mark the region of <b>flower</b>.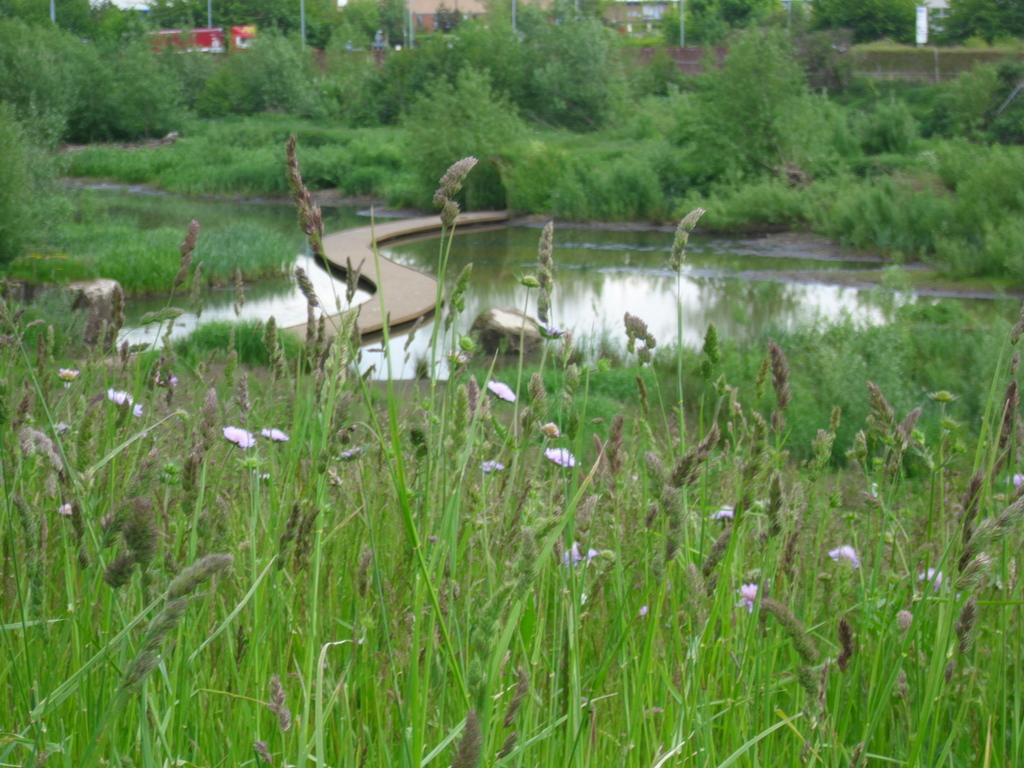
Region: rect(62, 363, 83, 384).
